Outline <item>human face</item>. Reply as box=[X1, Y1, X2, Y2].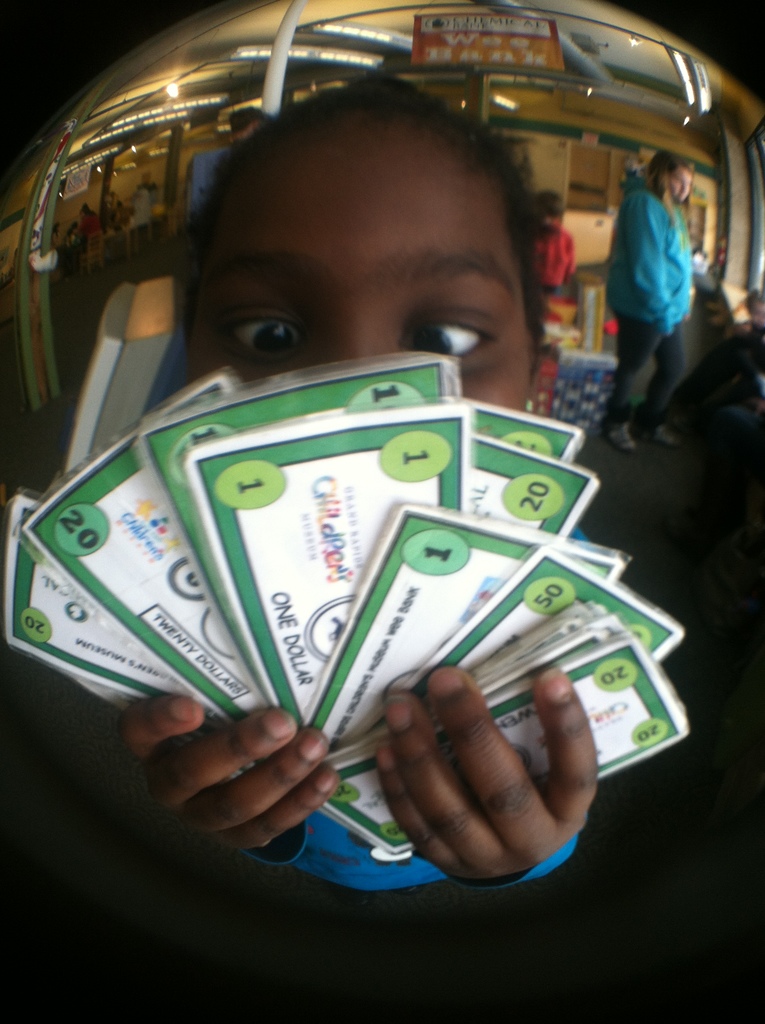
box=[192, 124, 535, 409].
